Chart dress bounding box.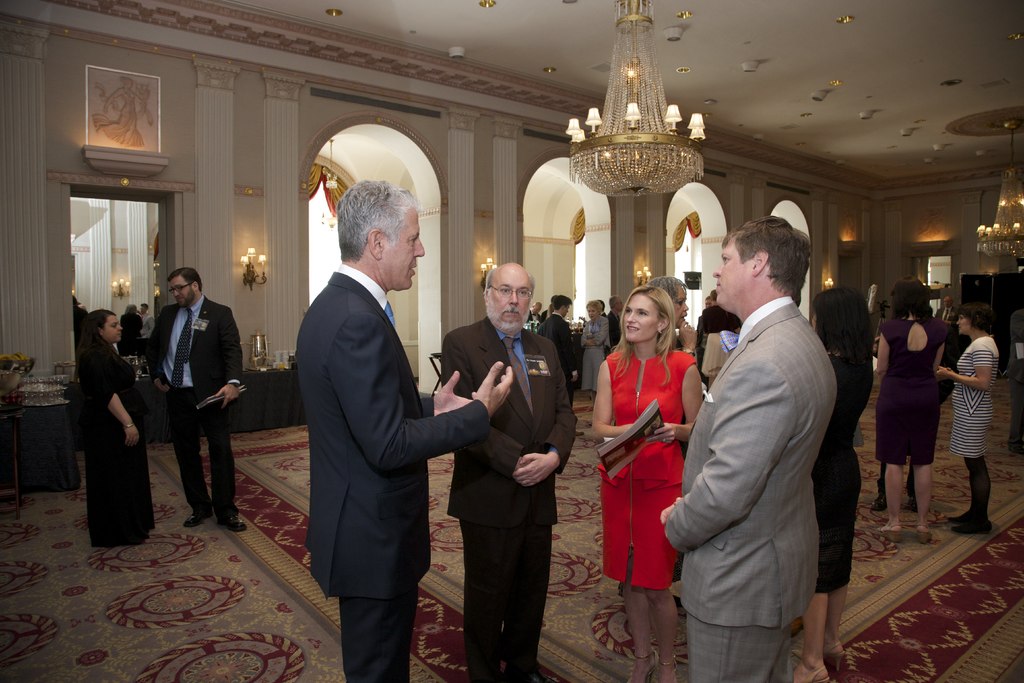
Charted: (left=75, top=338, right=151, bottom=547).
